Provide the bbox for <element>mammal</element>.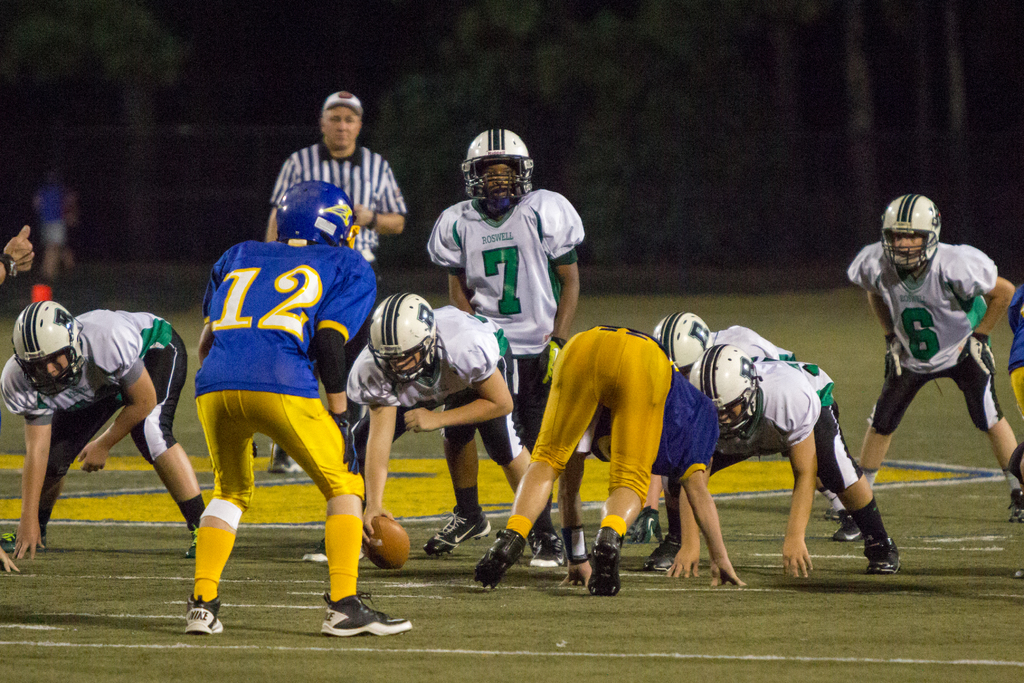
pyautogui.locateOnScreen(426, 126, 585, 555).
